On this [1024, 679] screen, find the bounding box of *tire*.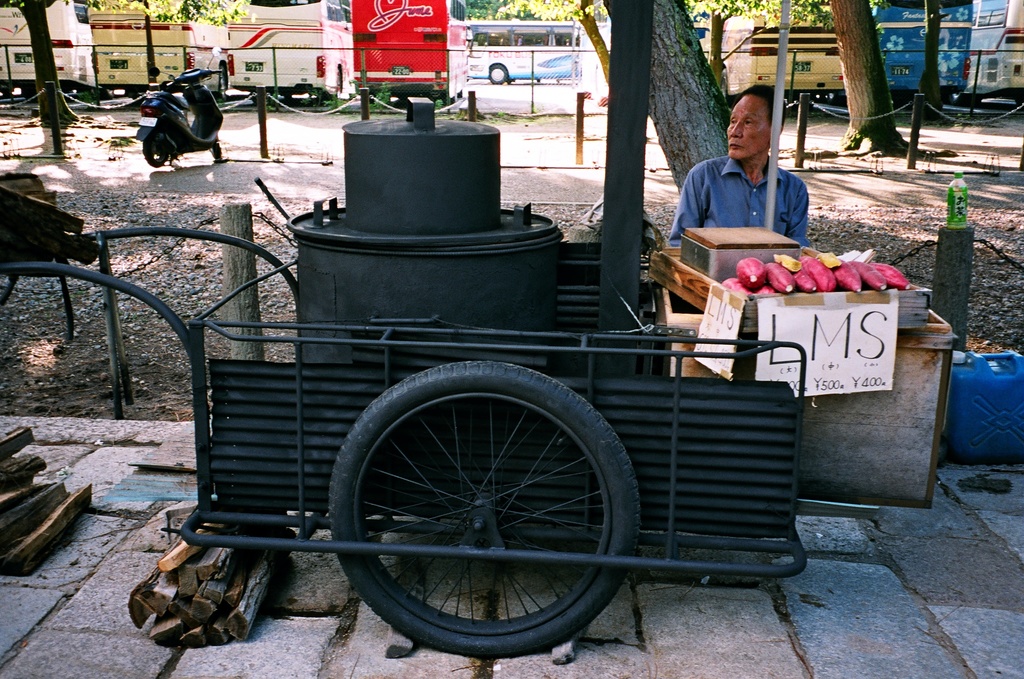
Bounding box: (323,364,634,659).
